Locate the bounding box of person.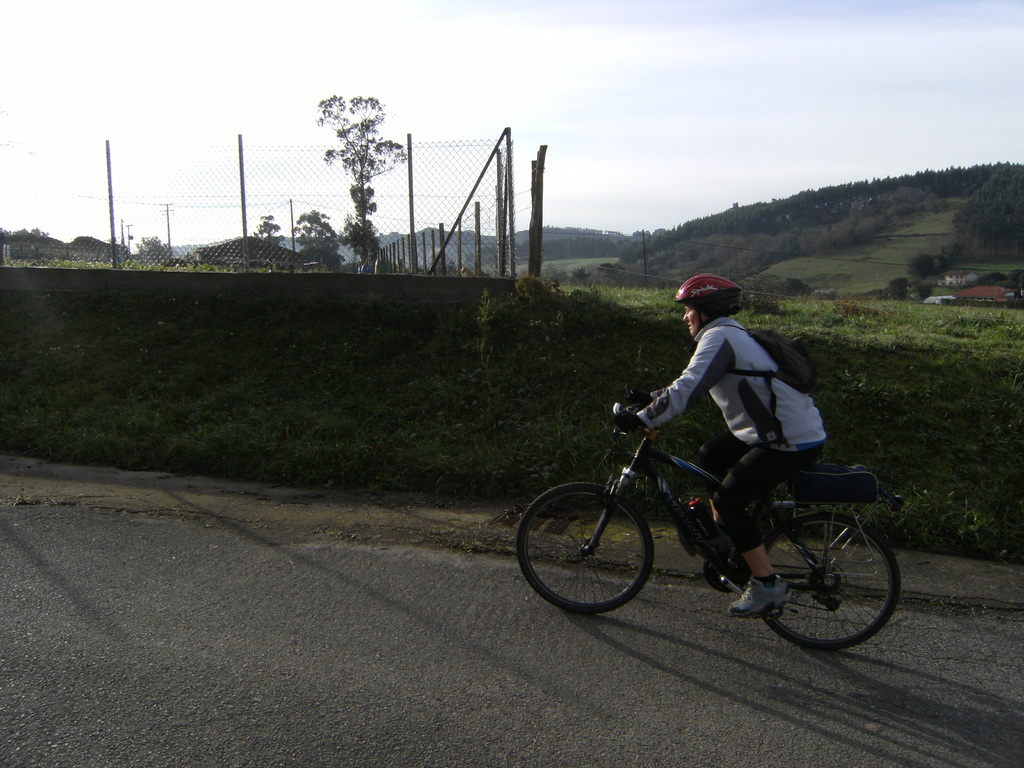
Bounding box: (x1=635, y1=301, x2=904, y2=646).
